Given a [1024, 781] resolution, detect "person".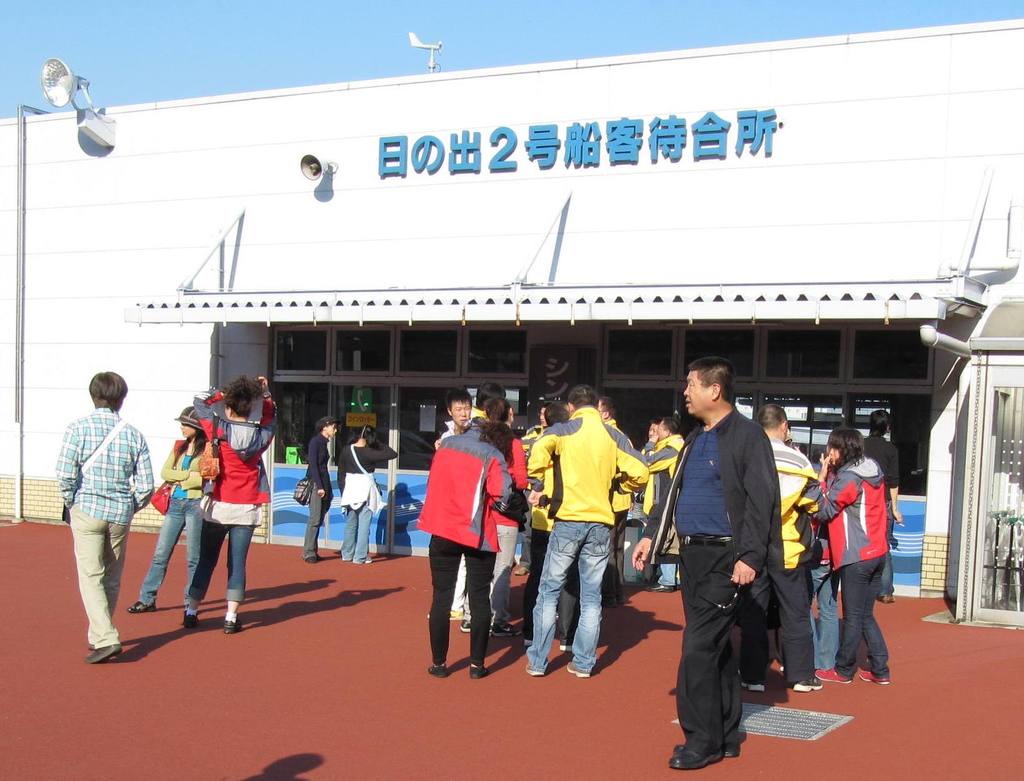
detection(648, 414, 676, 445).
